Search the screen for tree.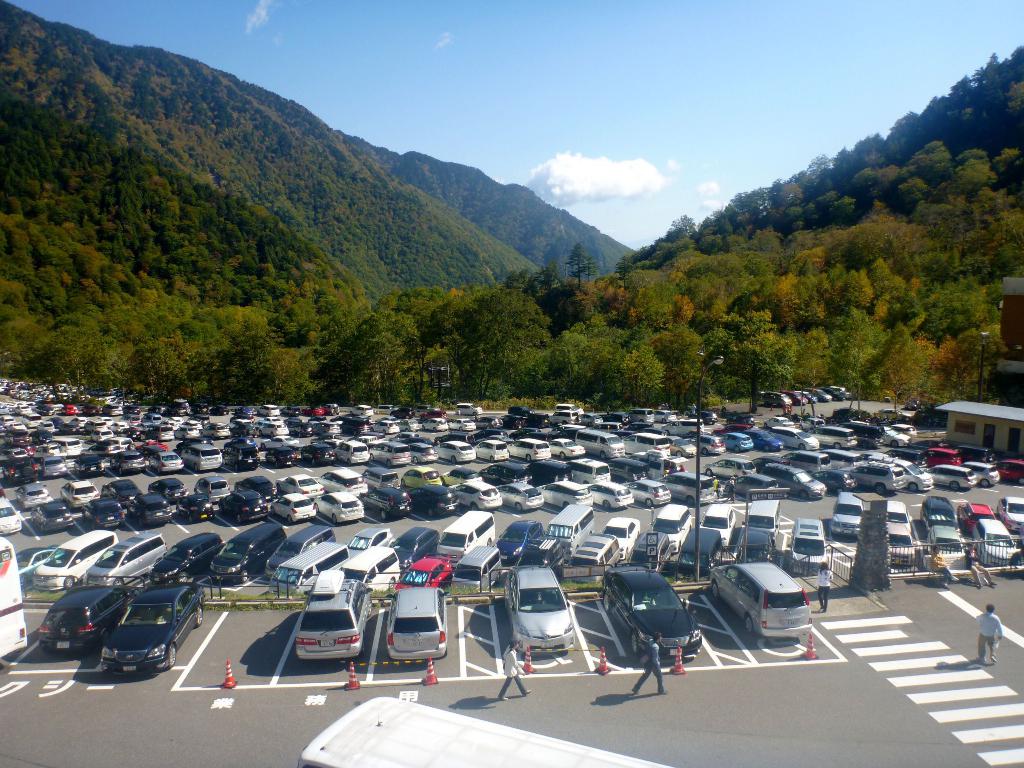
Found at (x1=994, y1=214, x2=1023, y2=285).
